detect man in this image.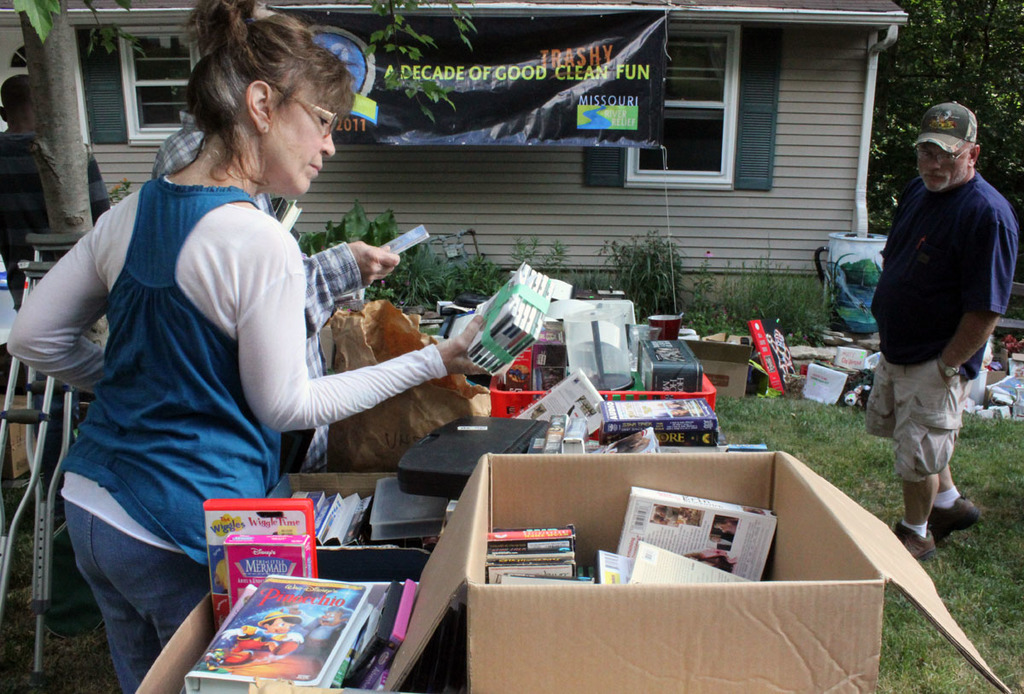
Detection: {"x1": 845, "y1": 117, "x2": 1008, "y2": 563}.
